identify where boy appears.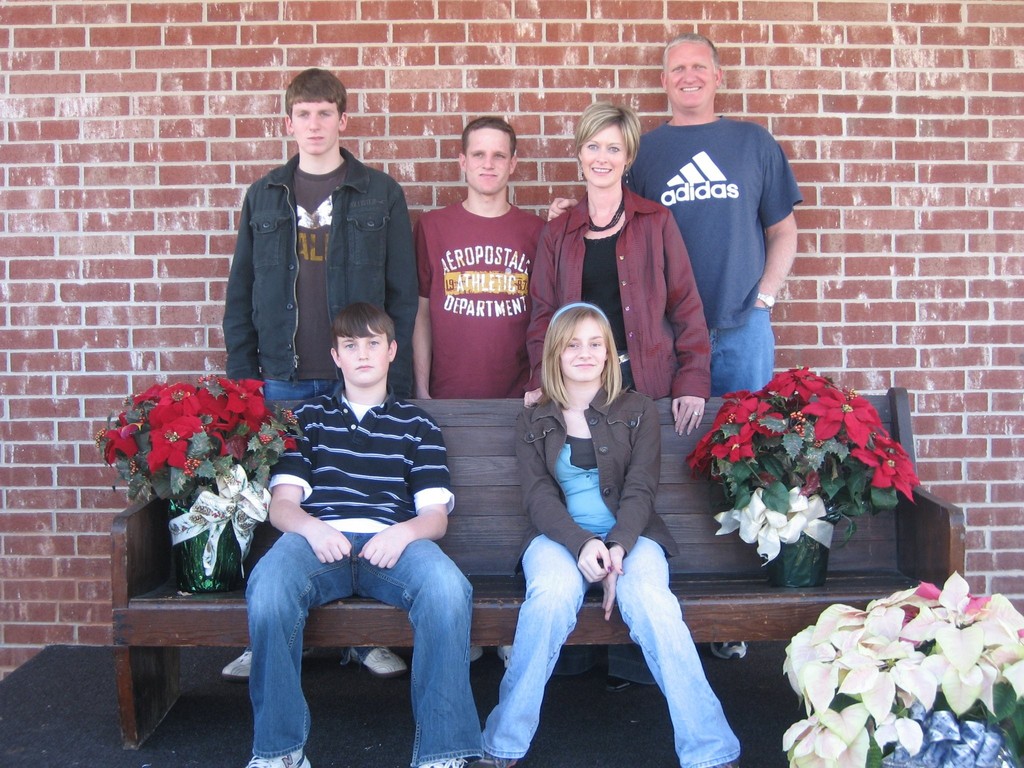
Appears at (left=223, top=65, right=413, bottom=678).
